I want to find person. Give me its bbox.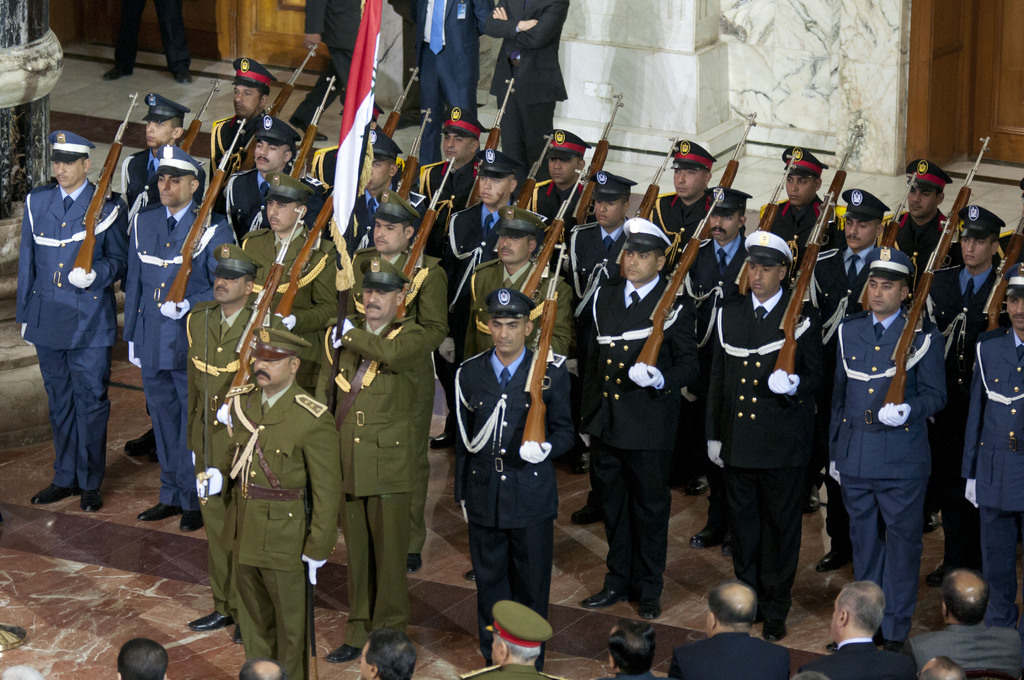
BBox(809, 171, 884, 380).
